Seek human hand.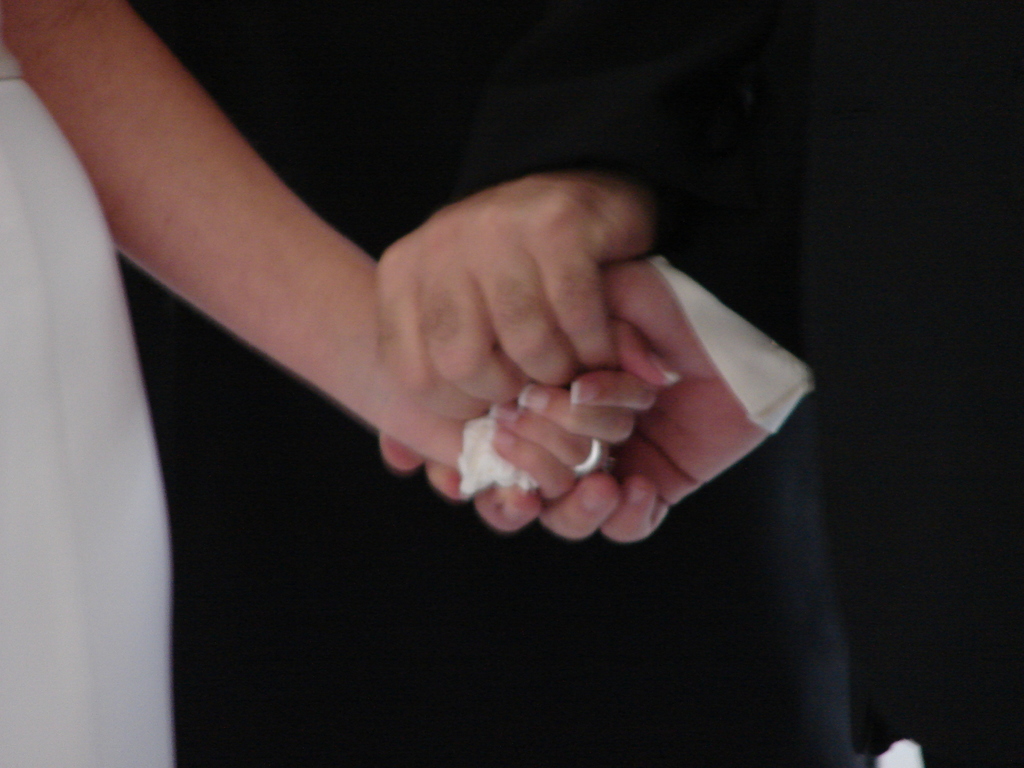
left=366, top=319, right=682, bottom=506.
